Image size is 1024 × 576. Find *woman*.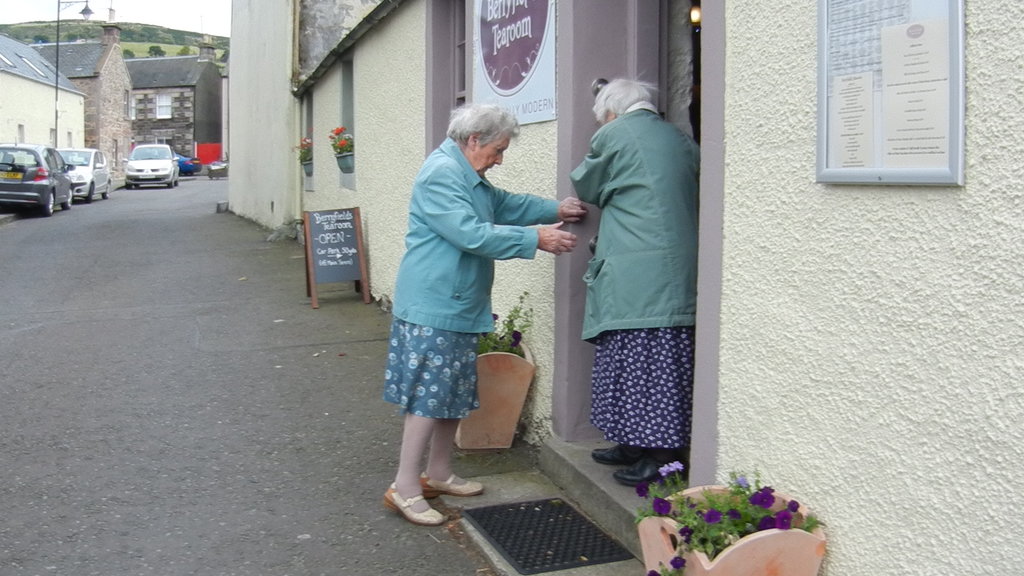
x1=554, y1=63, x2=719, y2=489.
